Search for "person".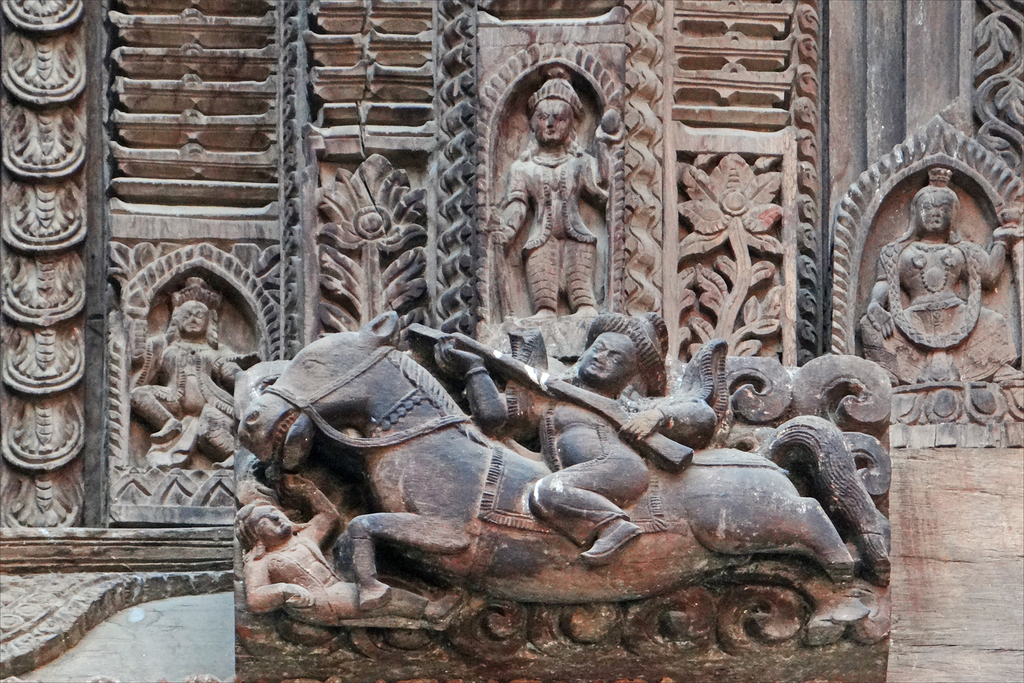
Found at bbox=[233, 476, 454, 623].
